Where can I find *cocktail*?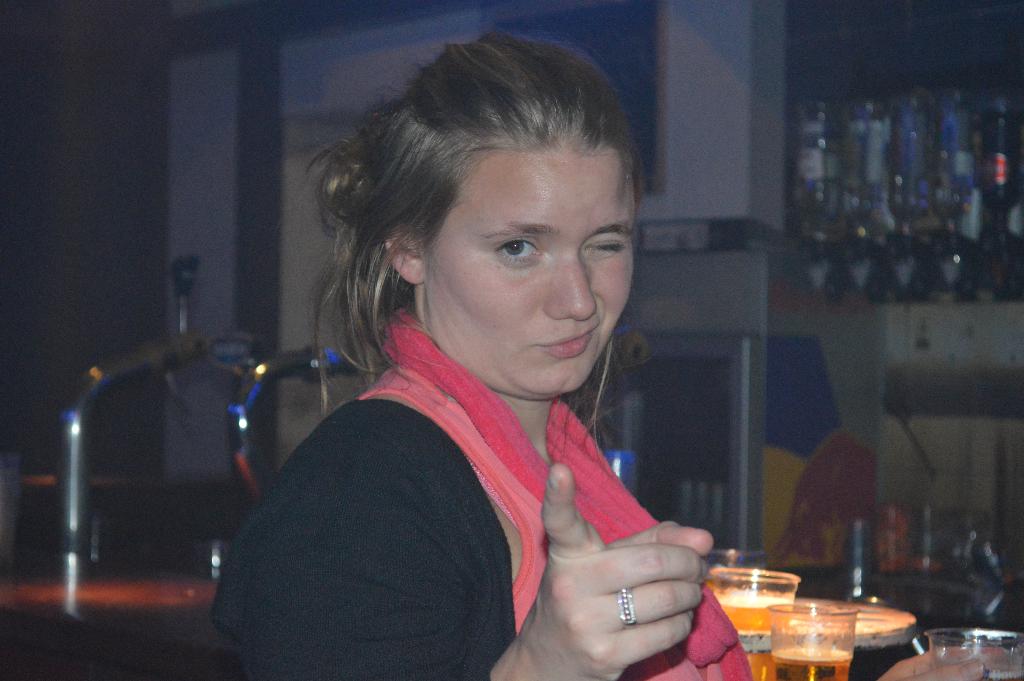
You can find it at x1=772, y1=603, x2=863, y2=680.
